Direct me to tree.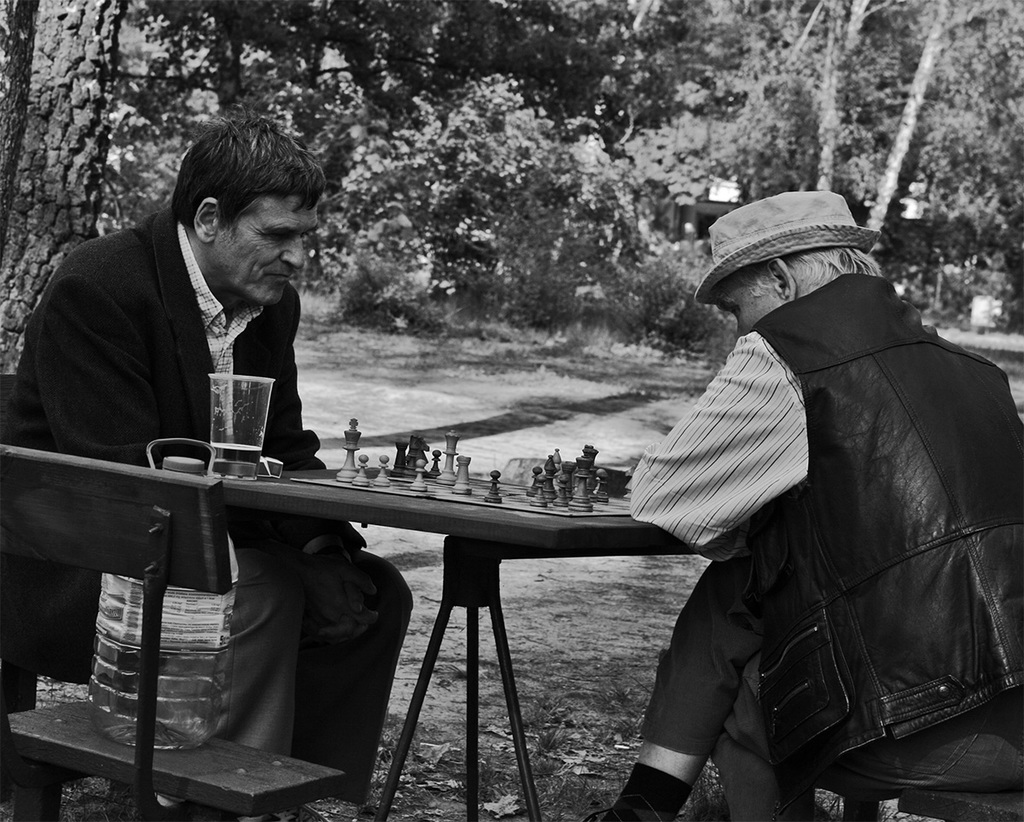
Direction: <bbox>222, 0, 611, 173</bbox>.
